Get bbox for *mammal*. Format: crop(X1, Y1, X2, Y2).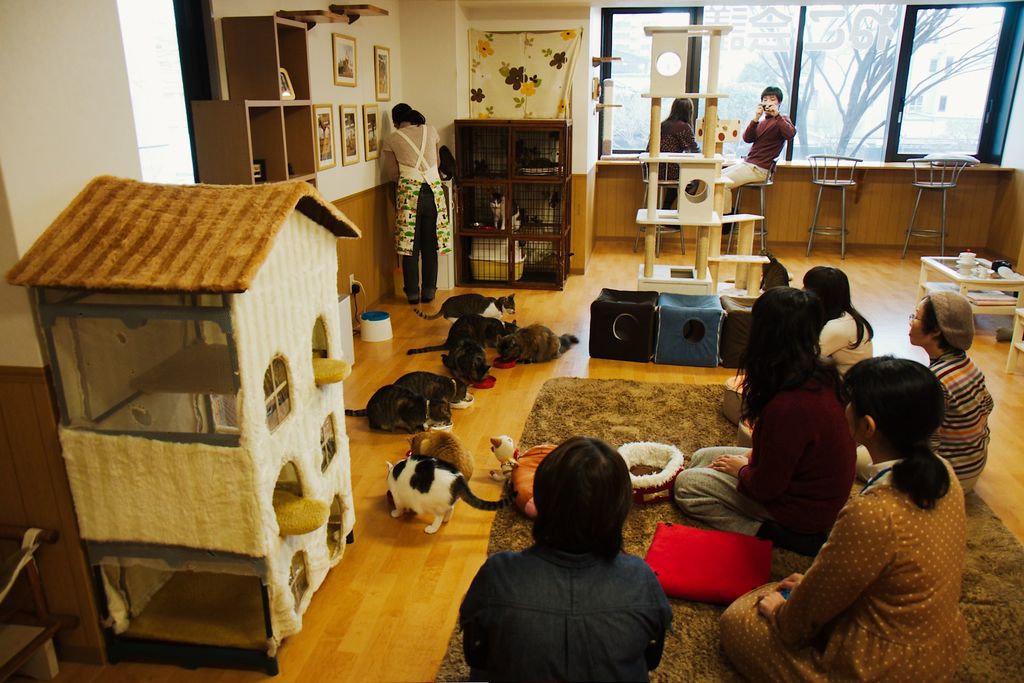
crop(380, 103, 454, 291).
